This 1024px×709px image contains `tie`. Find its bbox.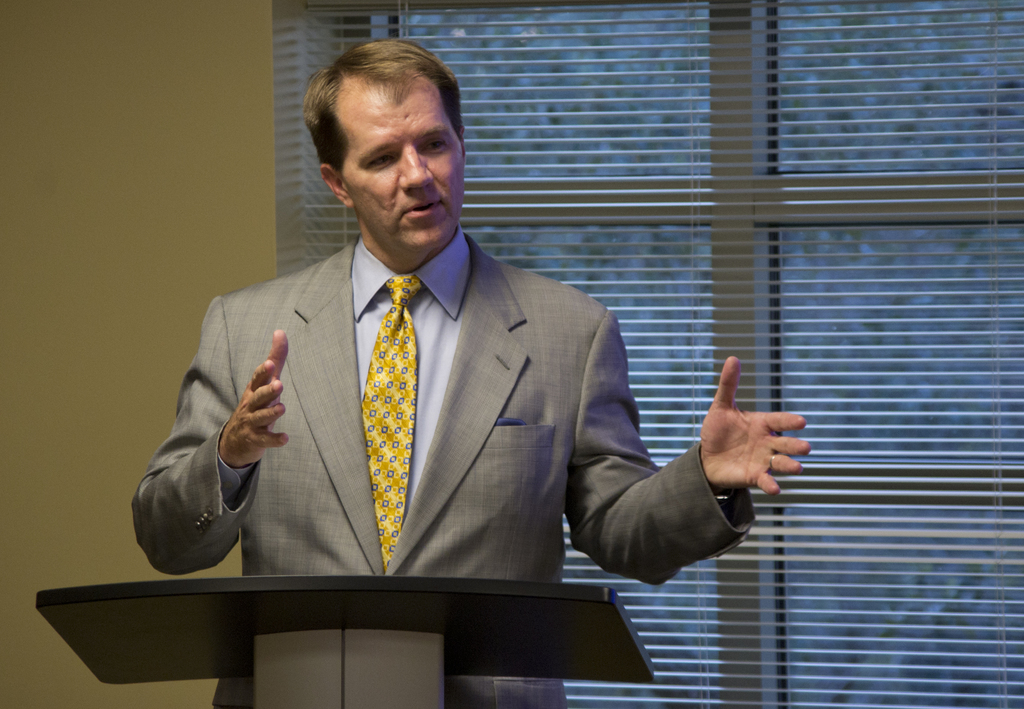
bbox=[362, 276, 422, 570].
